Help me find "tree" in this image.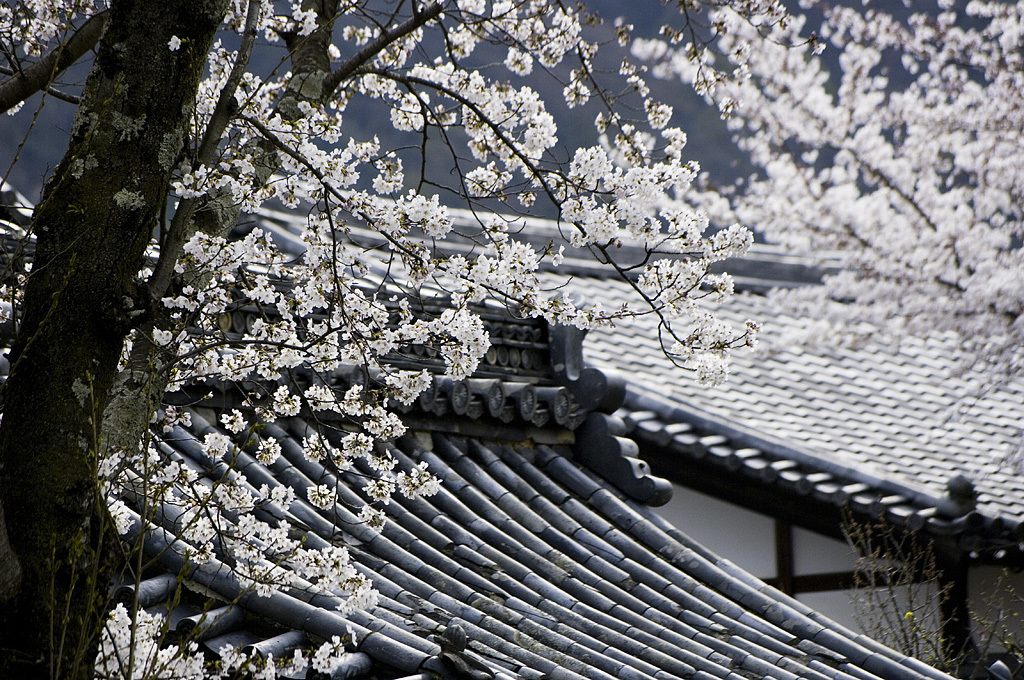
Found it: box=[0, 10, 955, 597].
